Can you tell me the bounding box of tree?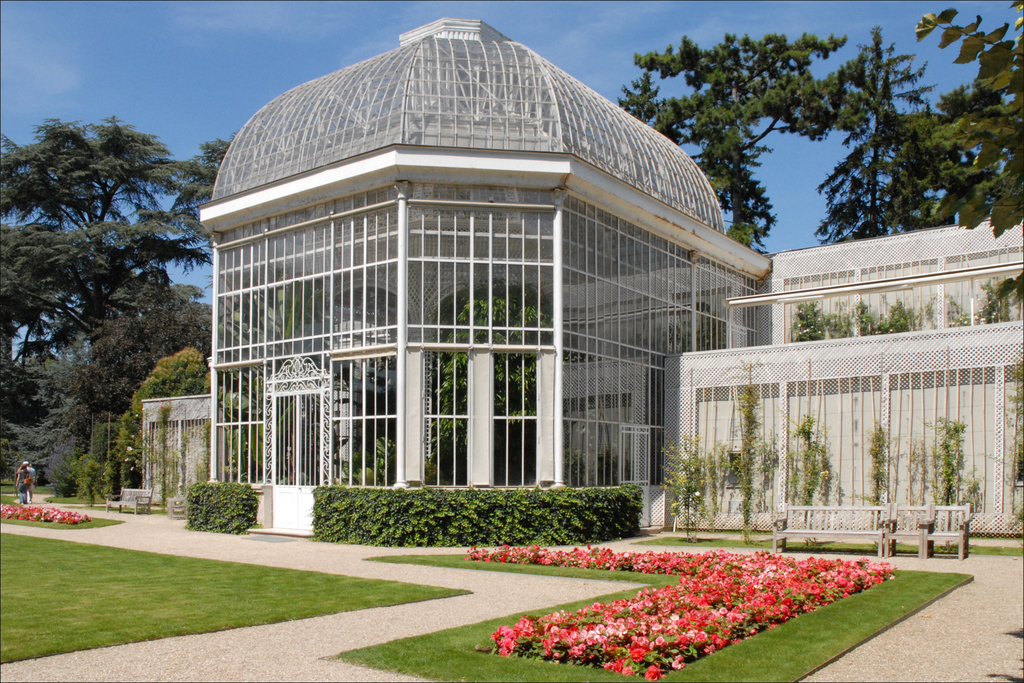
bbox(818, 28, 948, 243).
